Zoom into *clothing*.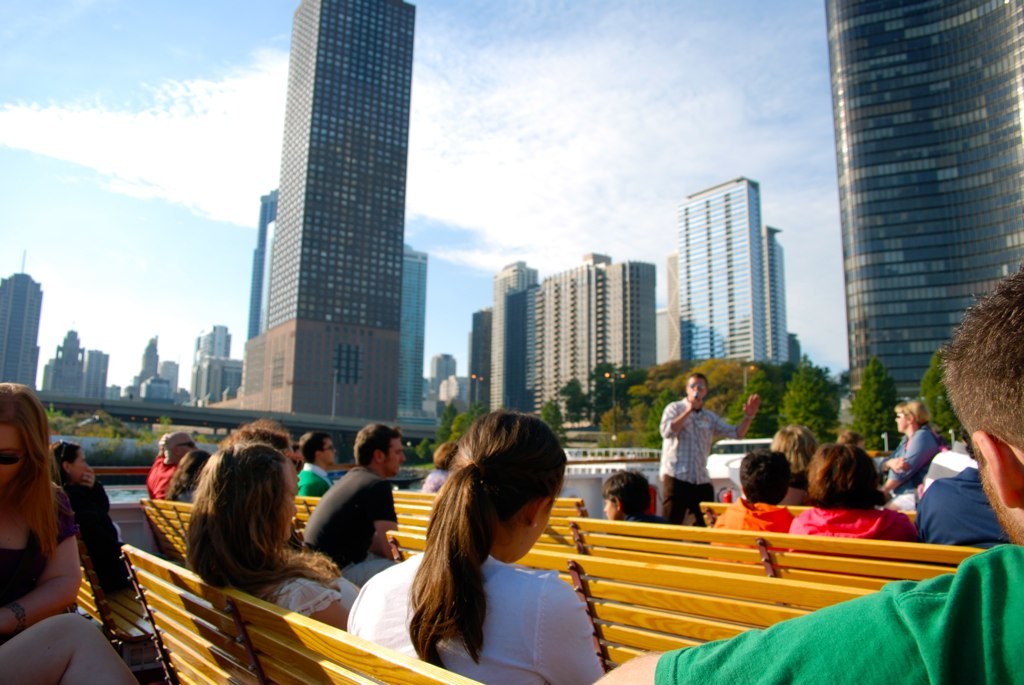
Zoom target: 59, 476, 131, 591.
